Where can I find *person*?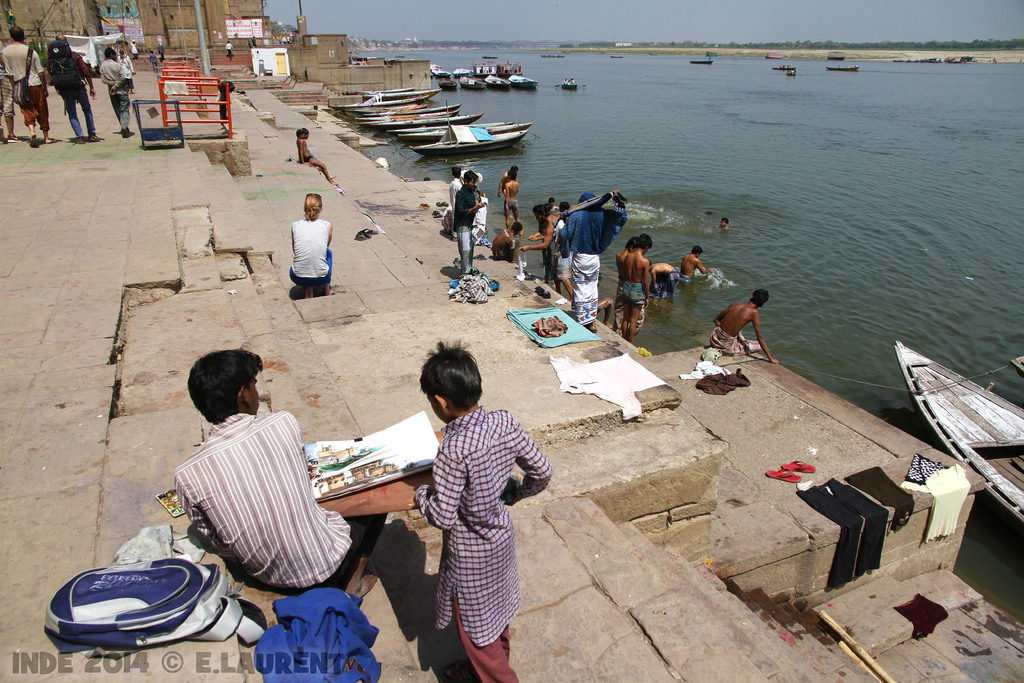
You can find it at [left=676, top=242, right=717, bottom=281].
